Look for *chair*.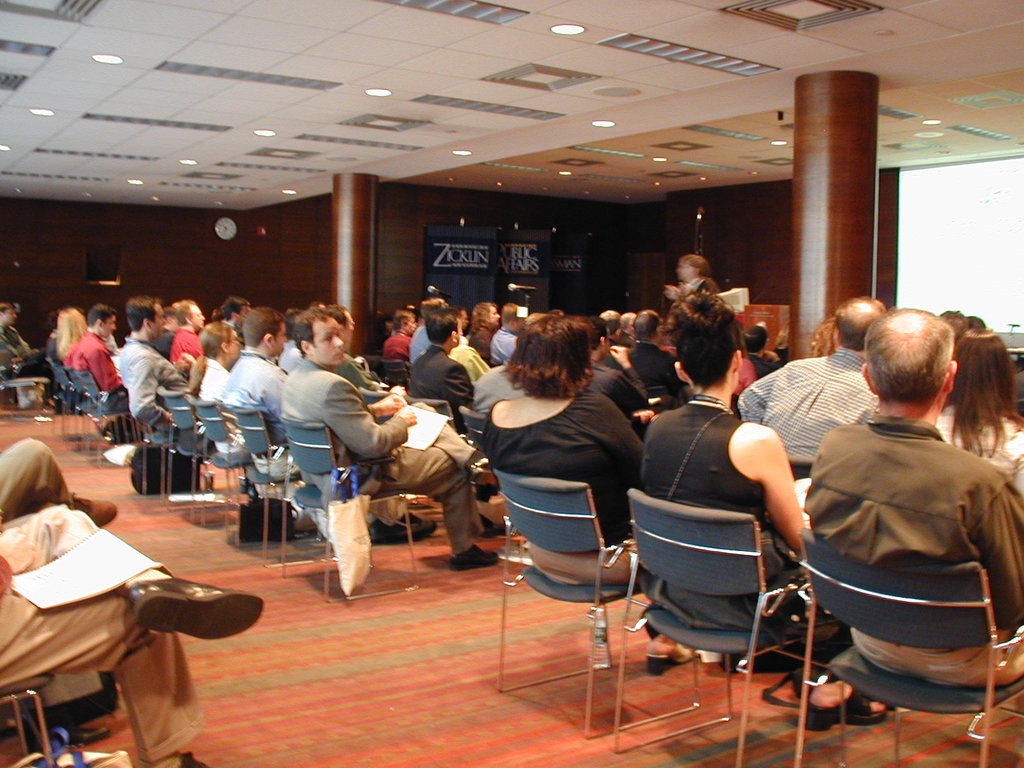
Found: box=[159, 385, 228, 511].
